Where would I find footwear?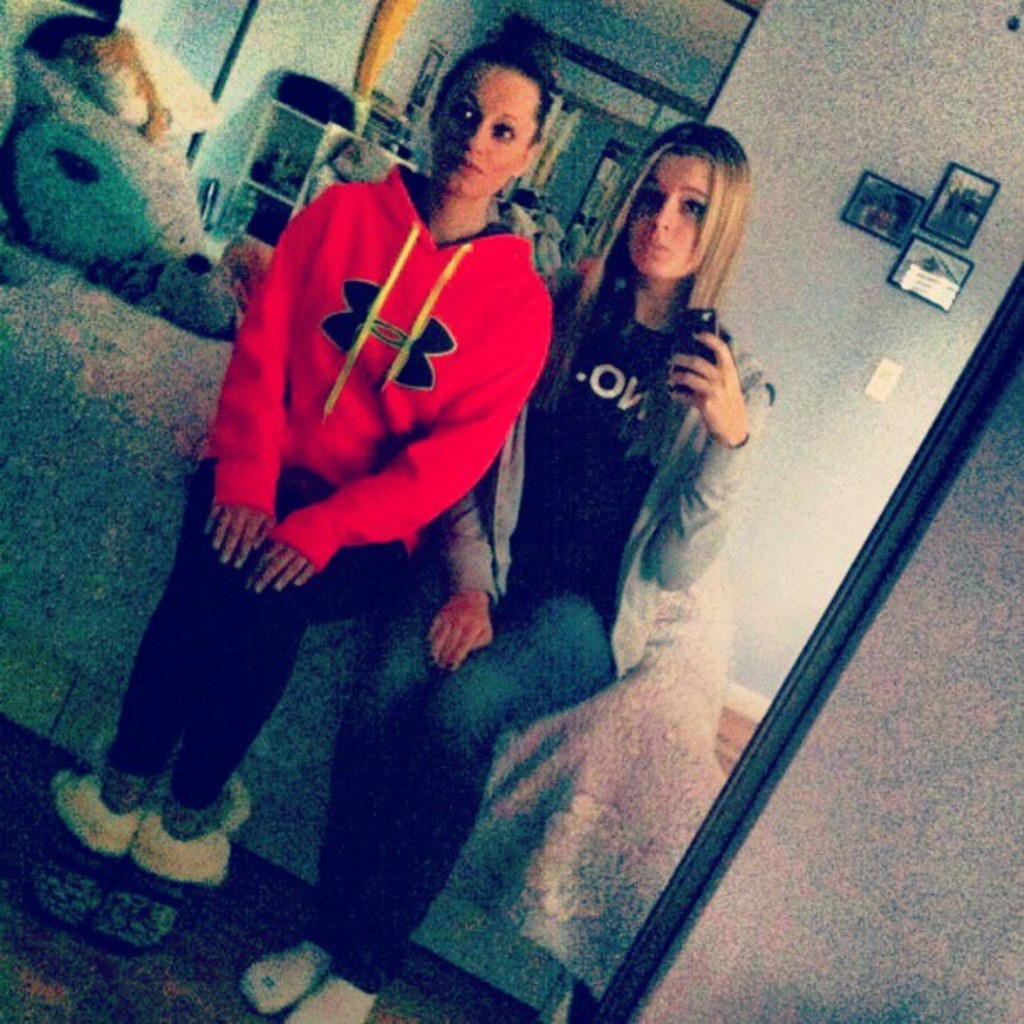
At 95/780/268/947.
